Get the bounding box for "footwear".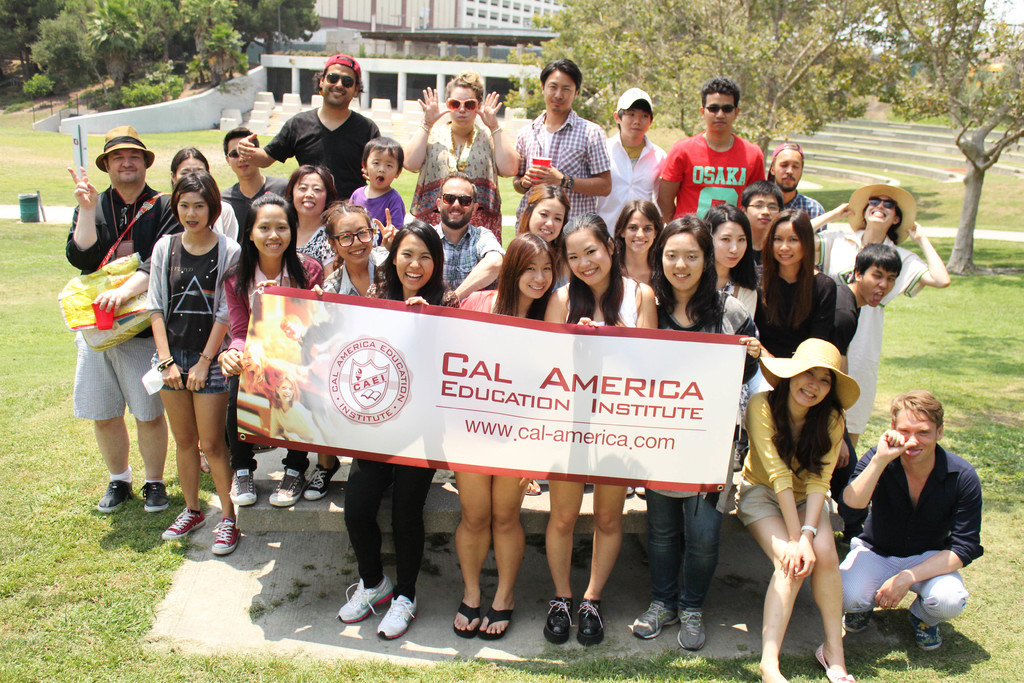
(x1=675, y1=605, x2=709, y2=654).
